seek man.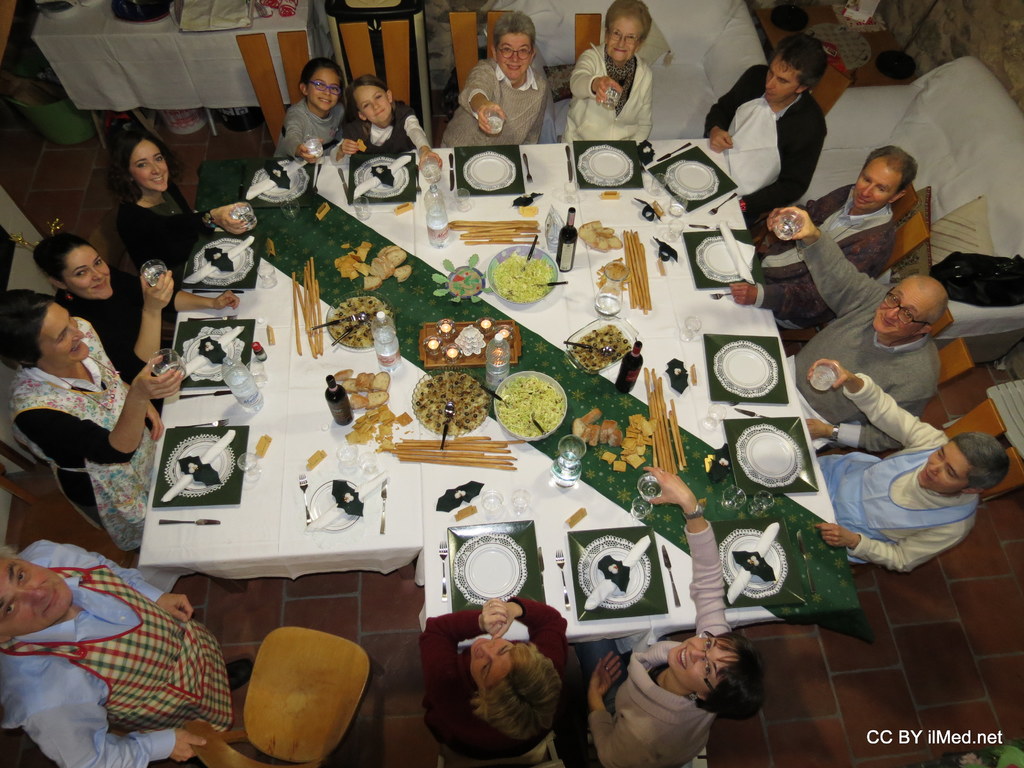
<box>785,203,954,463</box>.
